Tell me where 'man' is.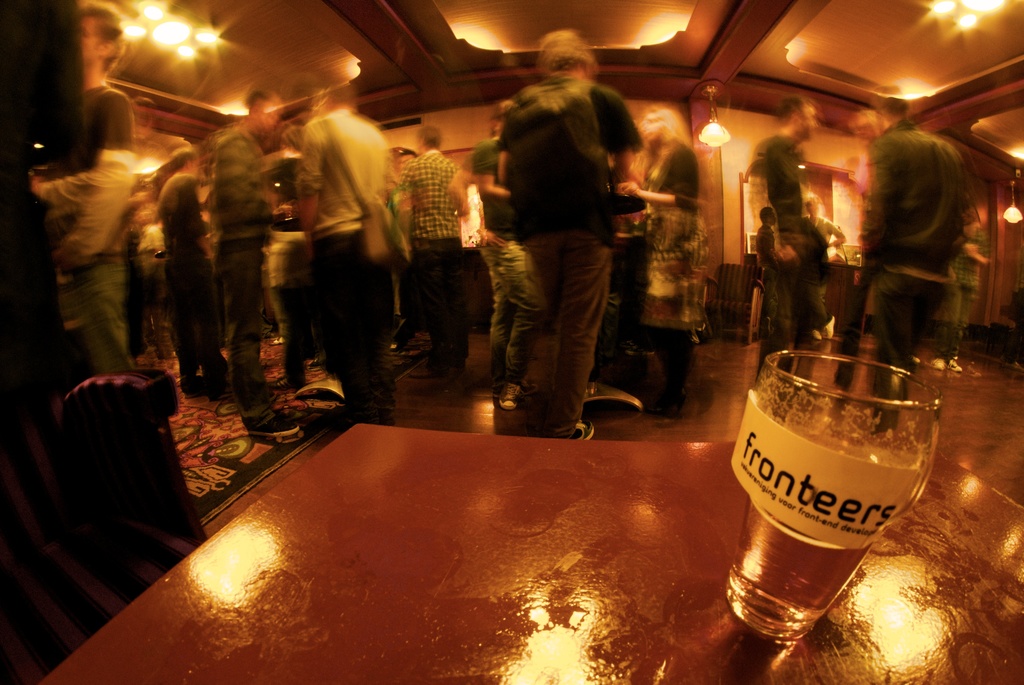
'man' is at (left=863, top=86, right=971, bottom=422).
